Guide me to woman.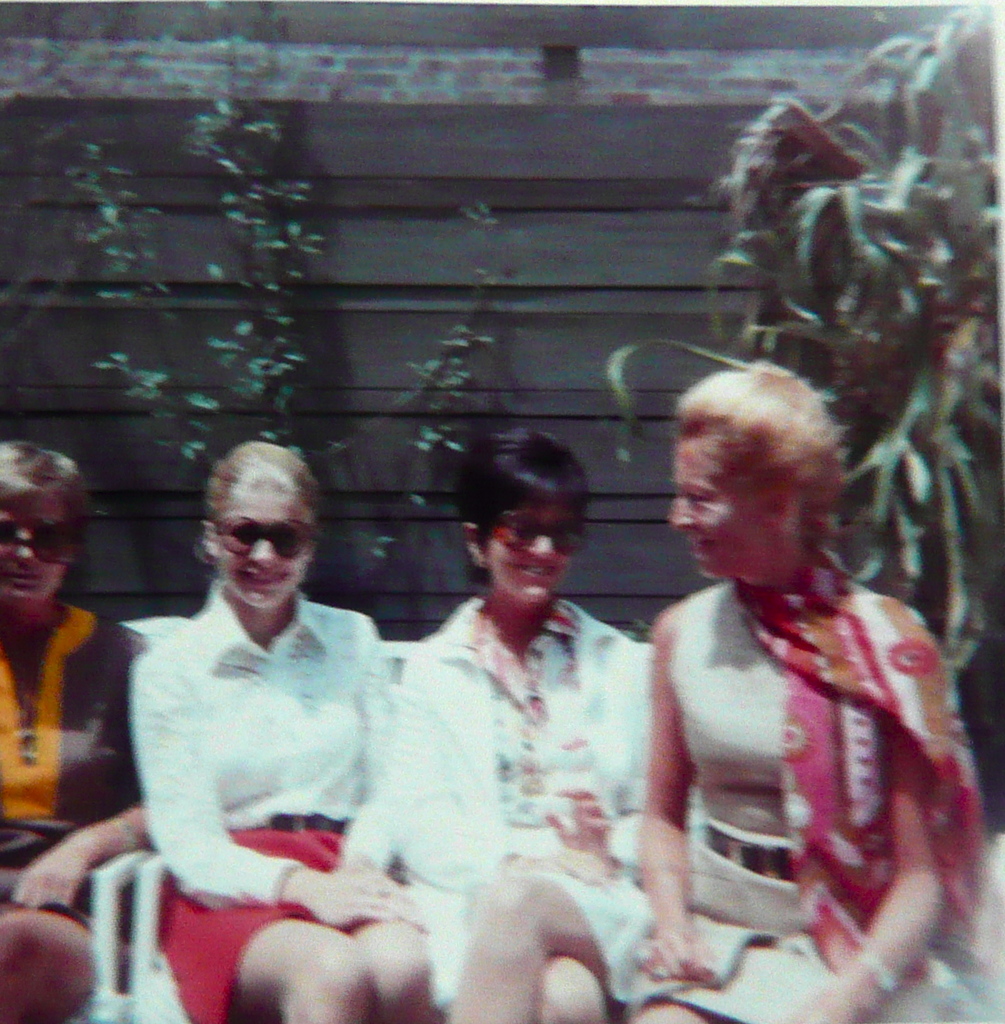
Guidance: l=608, t=328, r=965, b=1014.
